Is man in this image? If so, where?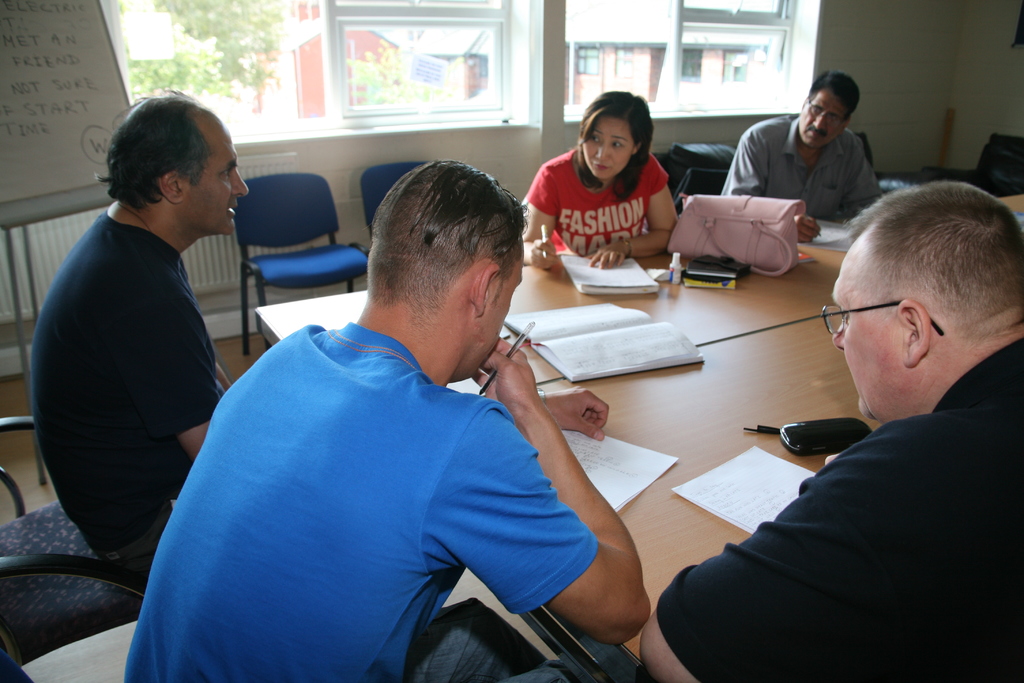
Yes, at [123, 157, 652, 682].
